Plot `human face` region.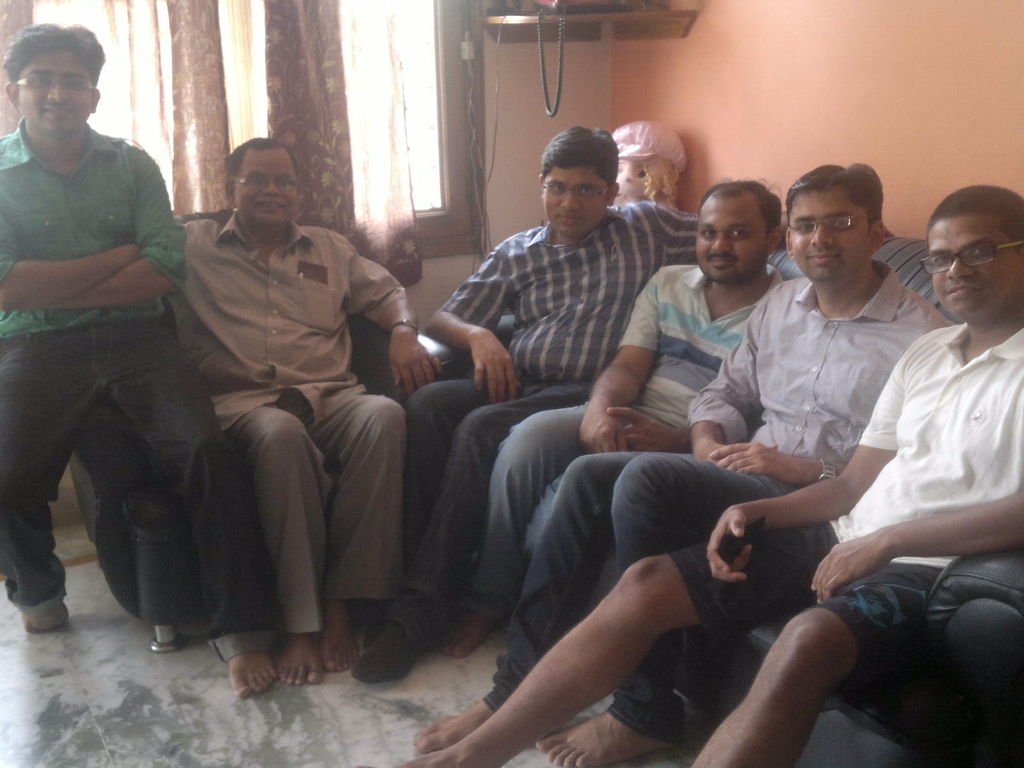
Plotted at bbox(19, 52, 95, 134).
